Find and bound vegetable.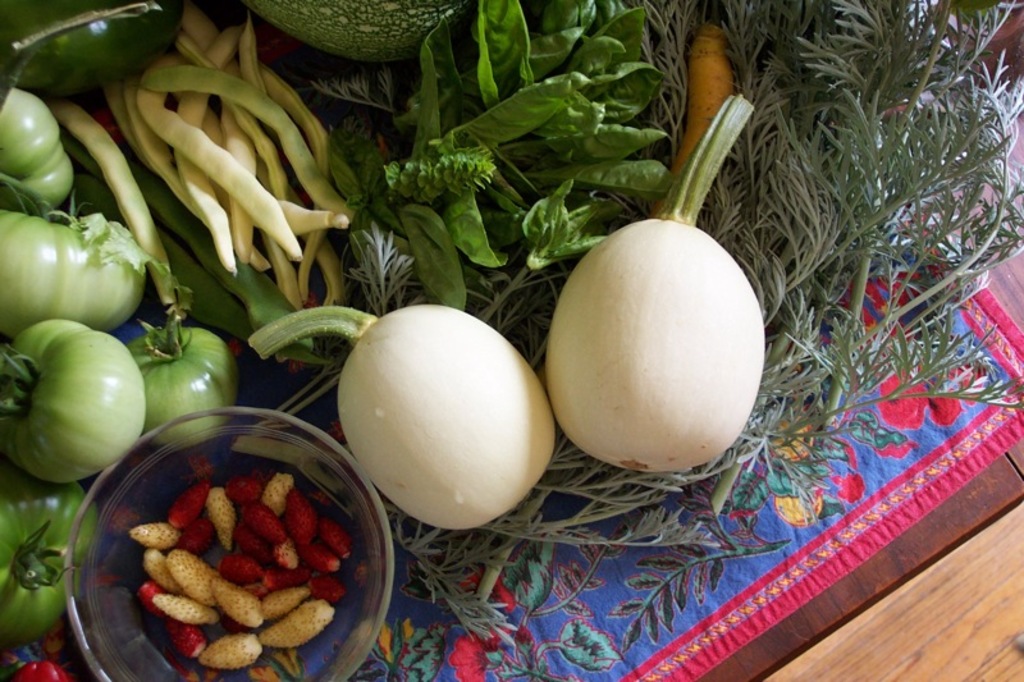
Bound: <region>0, 88, 76, 219</region>.
